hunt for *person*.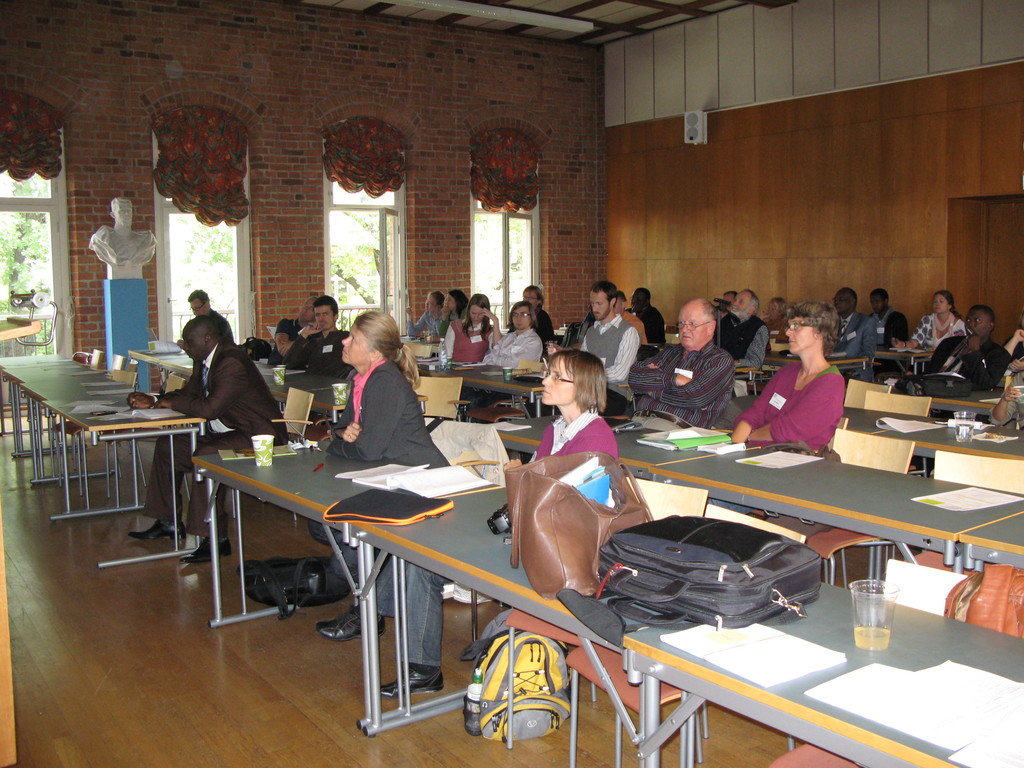
Hunted down at left=519, top=285, right=551, bottom=341.
